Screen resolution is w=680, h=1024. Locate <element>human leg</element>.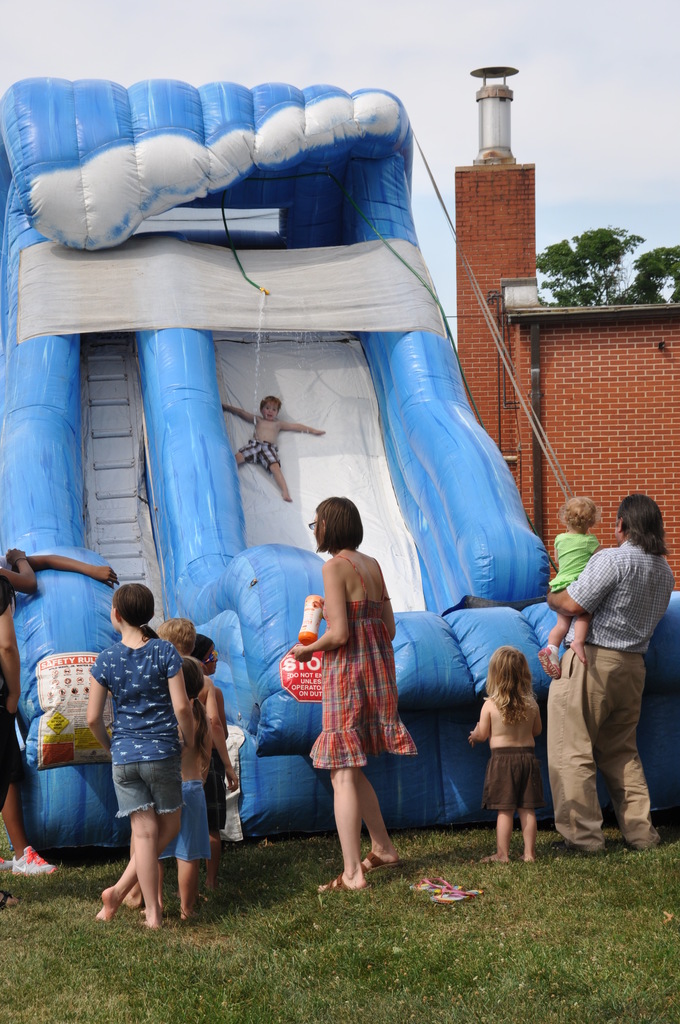
(x1=93, y1=749, x2=182, y2=924).
